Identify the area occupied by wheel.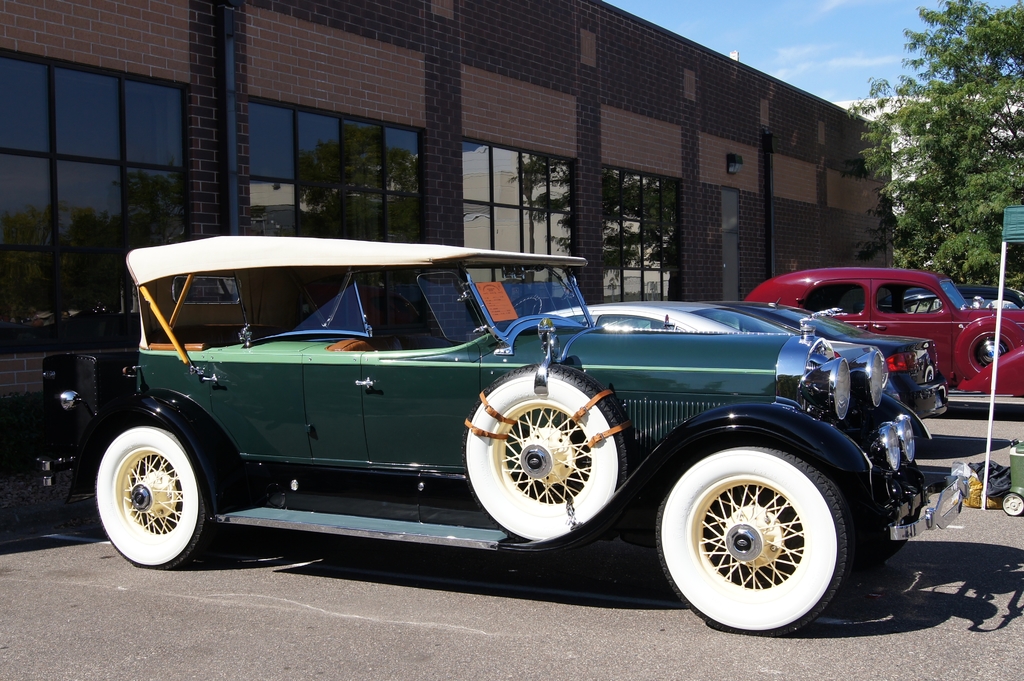
Area: 94:418:211:568.
